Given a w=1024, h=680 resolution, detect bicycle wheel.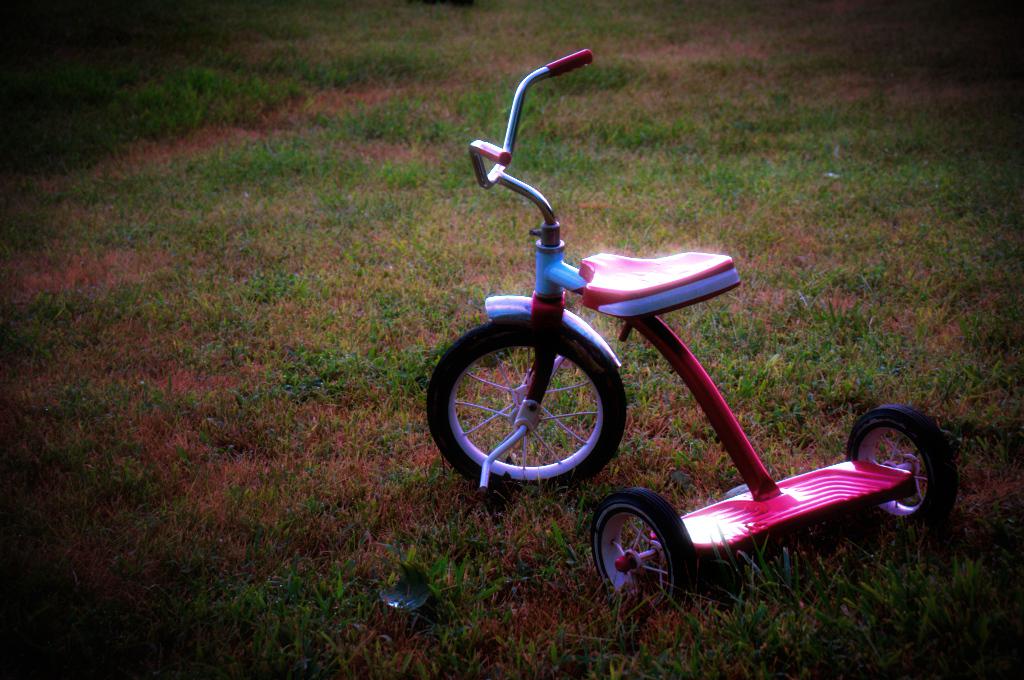
<region>430, 319, 623, 496</region>.
